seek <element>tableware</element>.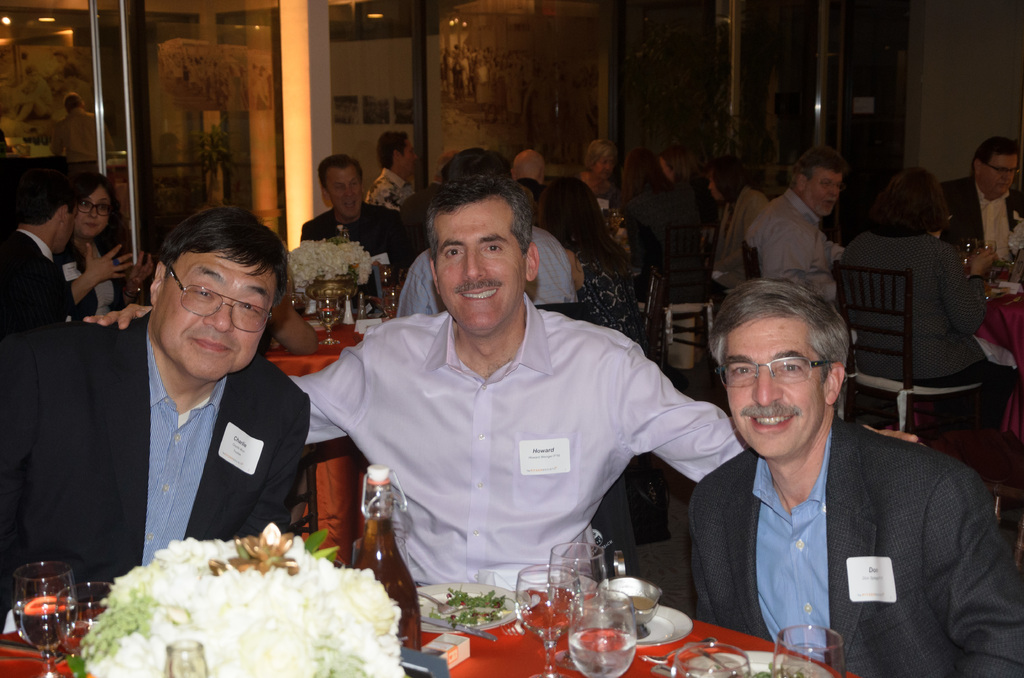
box=[568, 592, 636, 677].
